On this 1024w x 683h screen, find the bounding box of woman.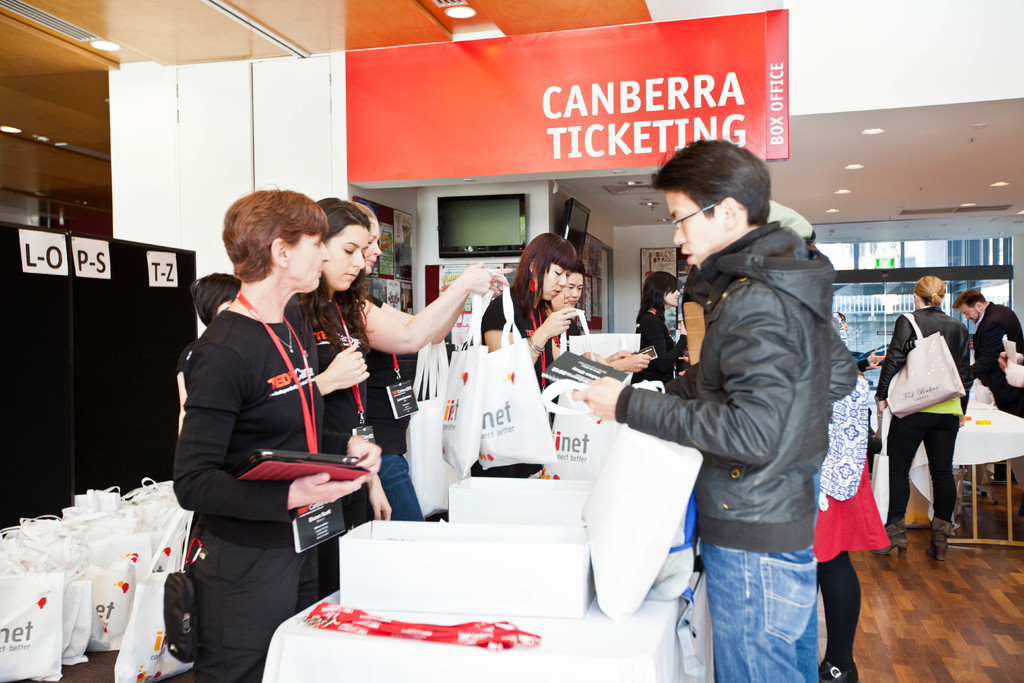
Bounding box: 273, 194, 397, 530.
